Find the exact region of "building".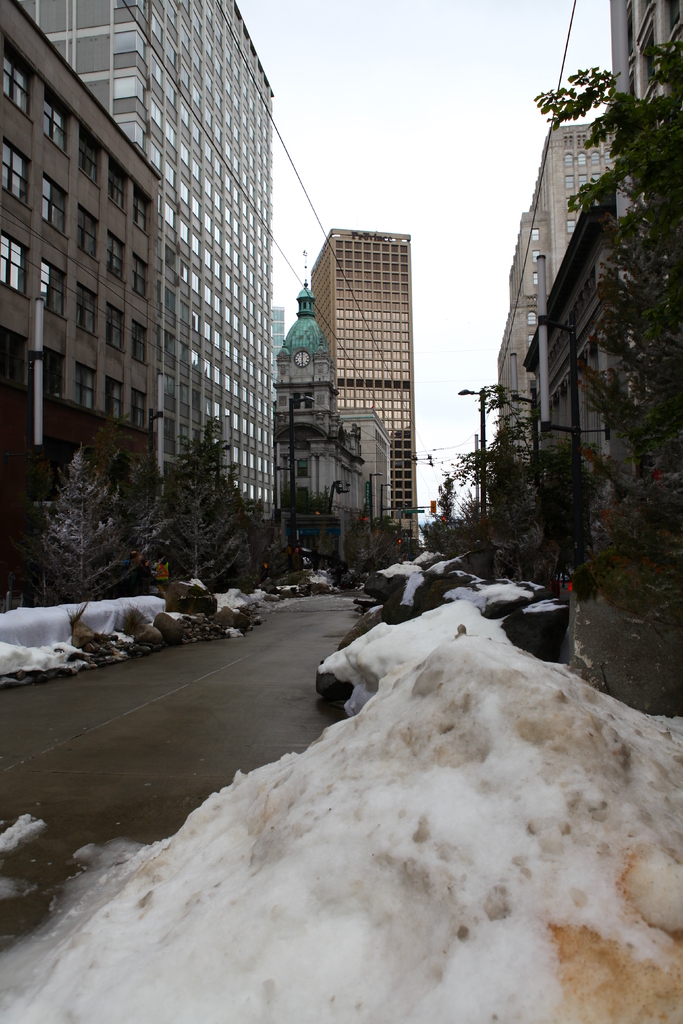
Exact region: box(15, 0, 274, 519).
